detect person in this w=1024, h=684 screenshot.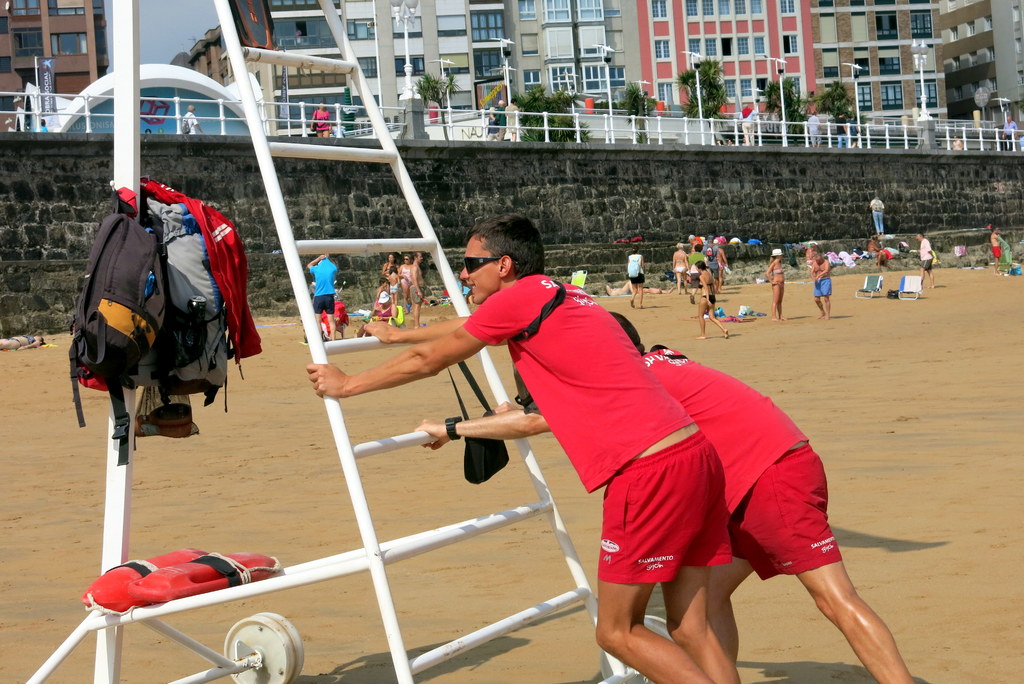
Detection: [865,238,880,259].
